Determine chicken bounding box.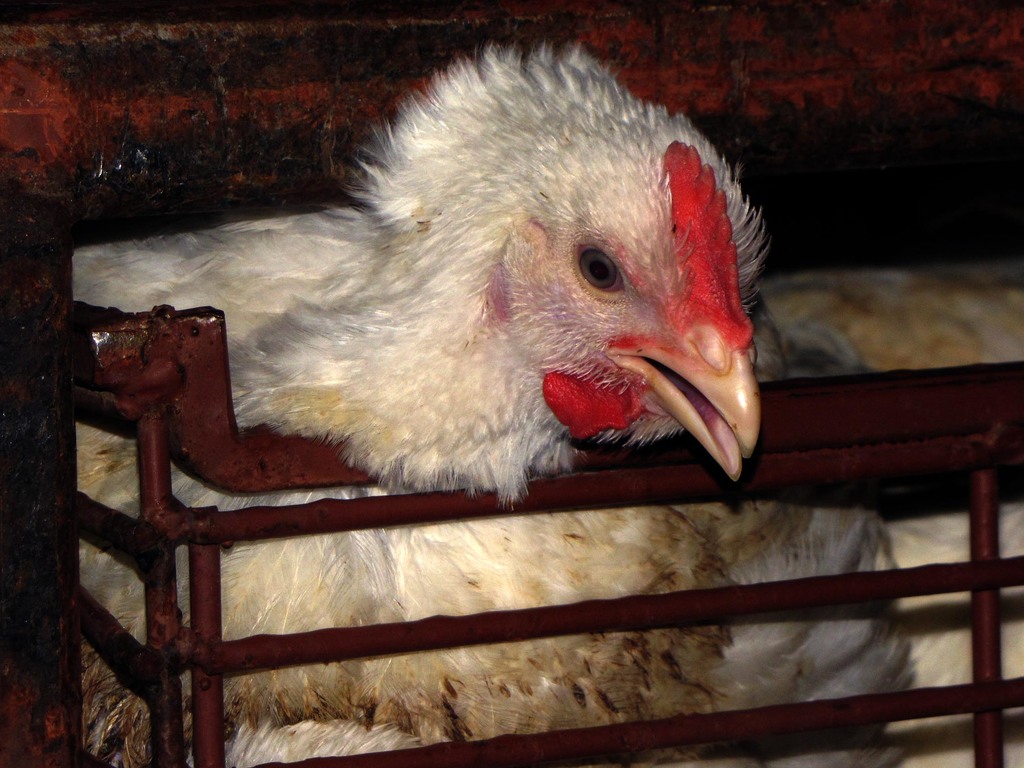
Determined: [570, 34, 911, 767].
